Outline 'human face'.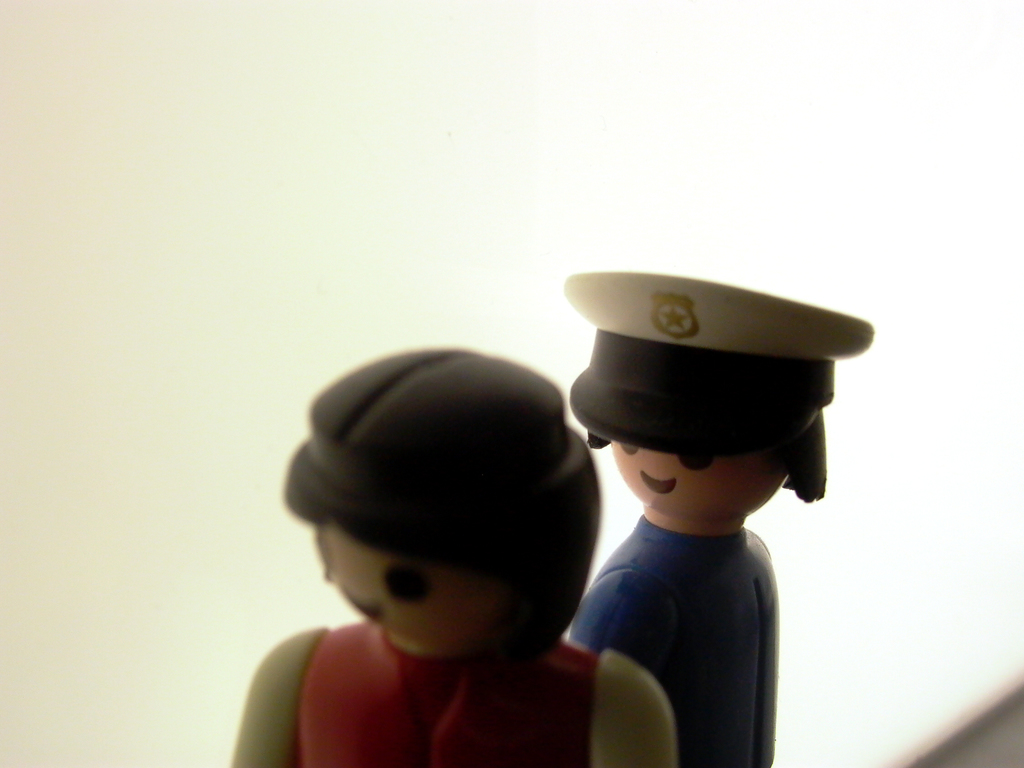
Outline: locate(619, 450, 787, 512).
